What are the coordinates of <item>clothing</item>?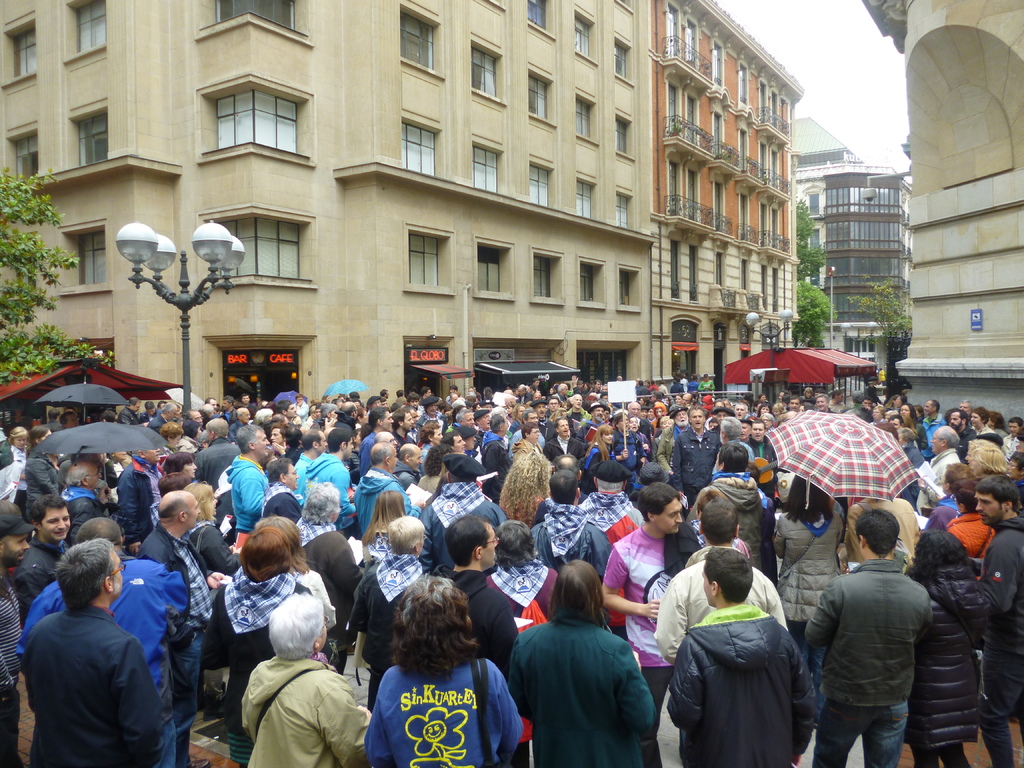
0/575/24/764.
